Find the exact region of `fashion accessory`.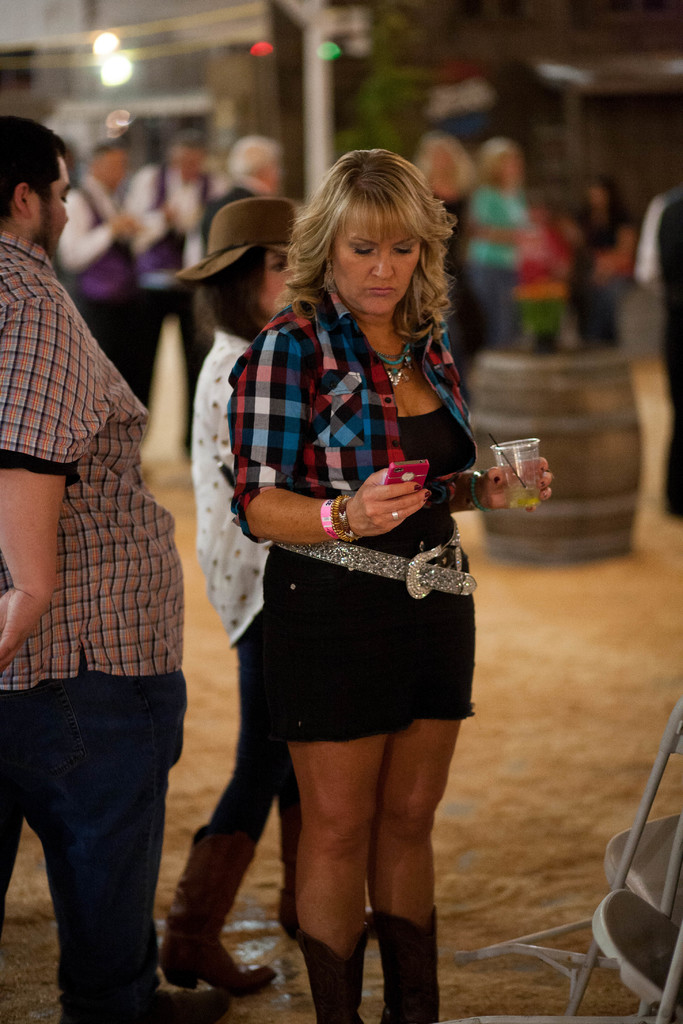
Exact region: 160 830 275 995.
